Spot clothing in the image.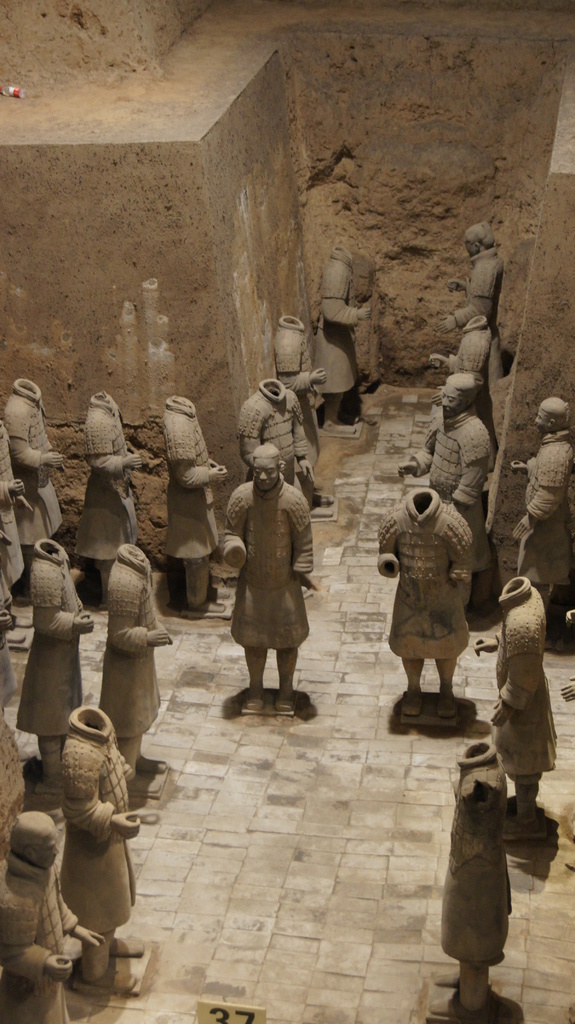
clothing found at Rect(166, 400, 215, 554).
